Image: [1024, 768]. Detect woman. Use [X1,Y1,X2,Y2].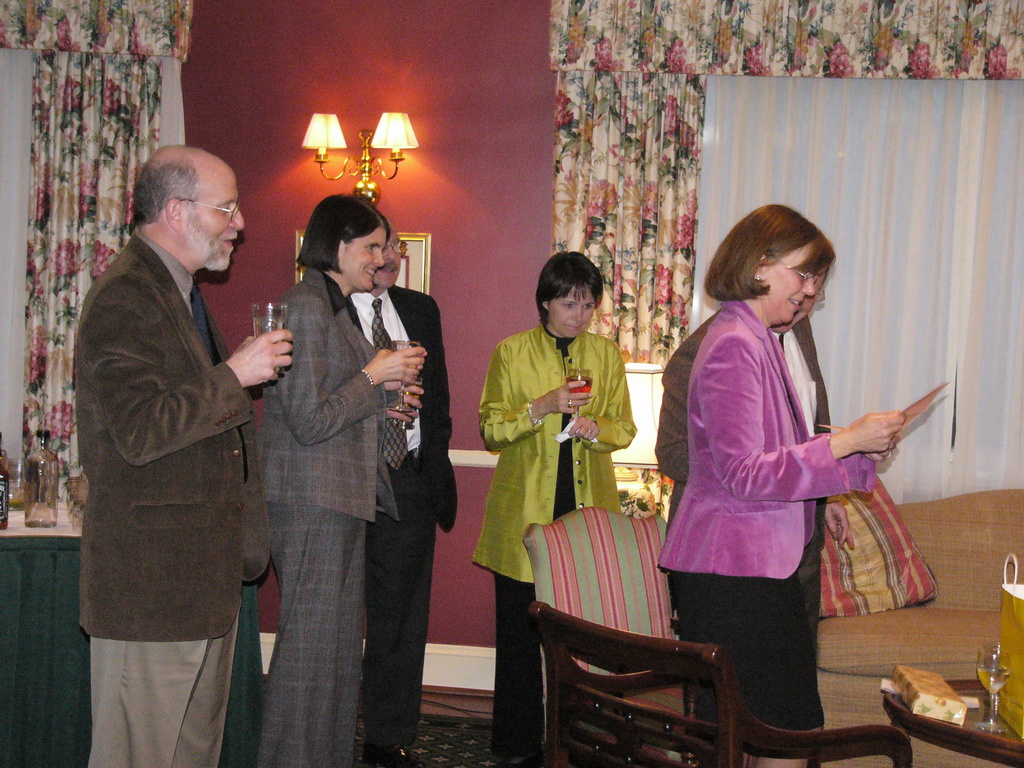
[669,189,909,741].
